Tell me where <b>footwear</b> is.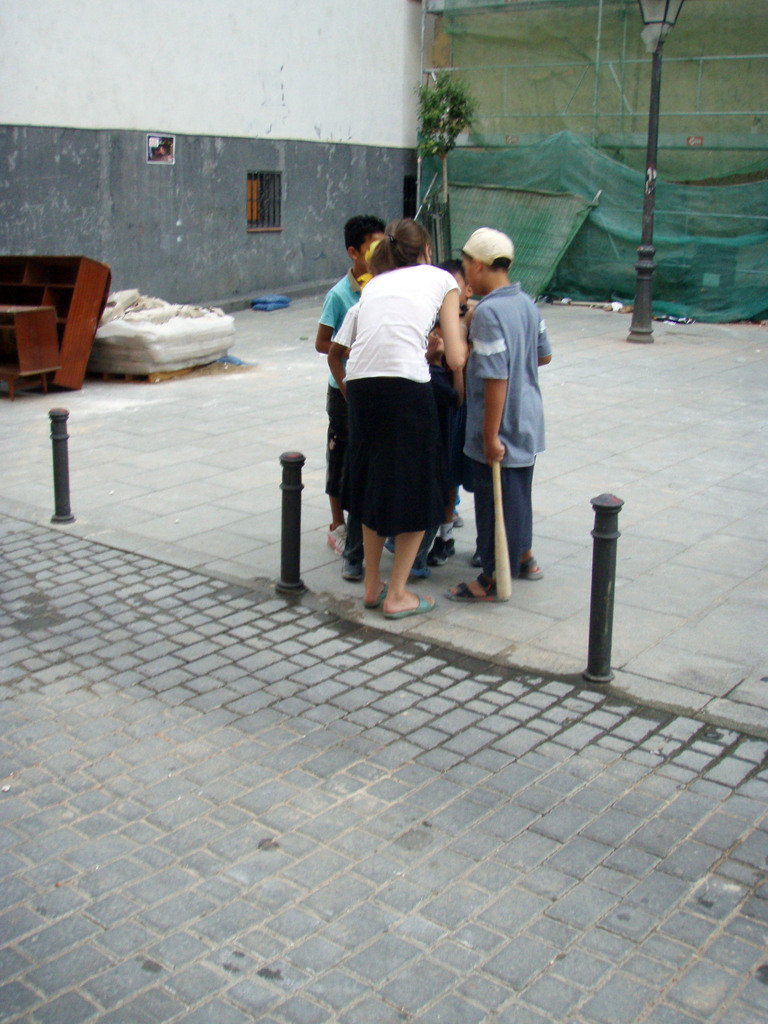
<b>footwear</b> is at 515 554 543 583.
